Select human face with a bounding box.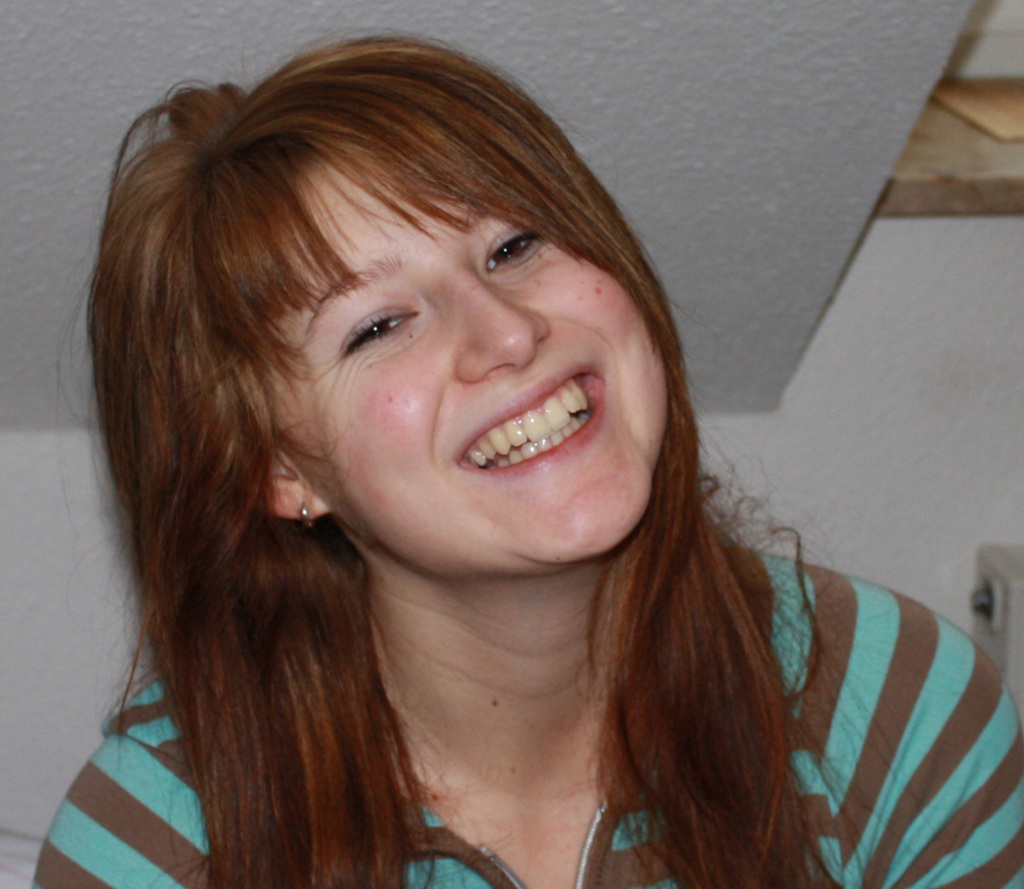
261 159 664 574.
